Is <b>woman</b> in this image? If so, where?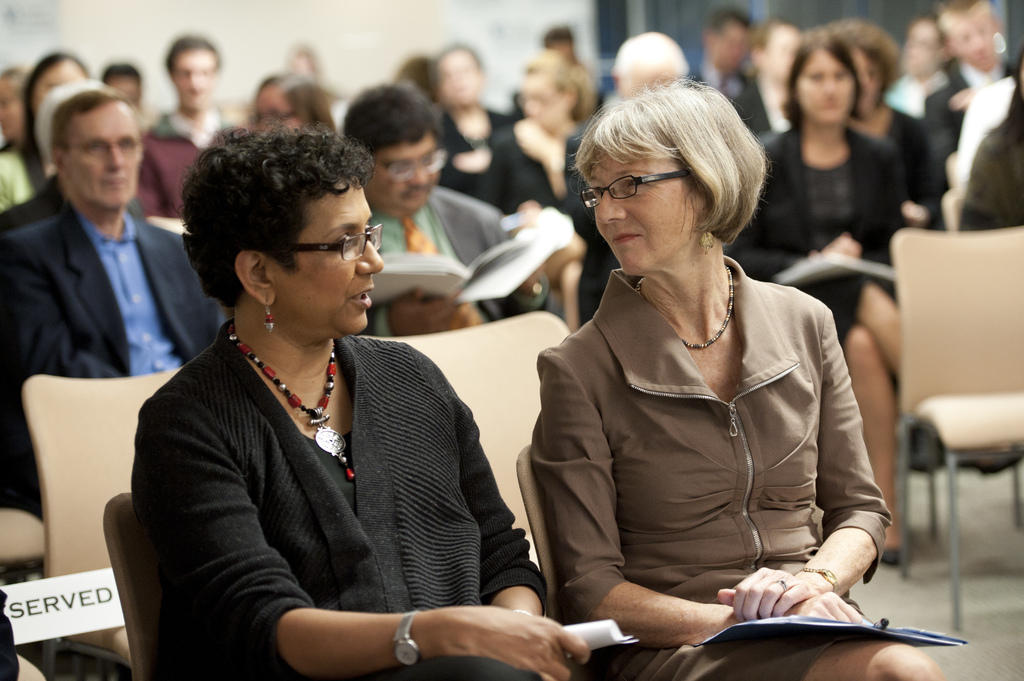
Yes, at box(961, 36, 1023, 239).
